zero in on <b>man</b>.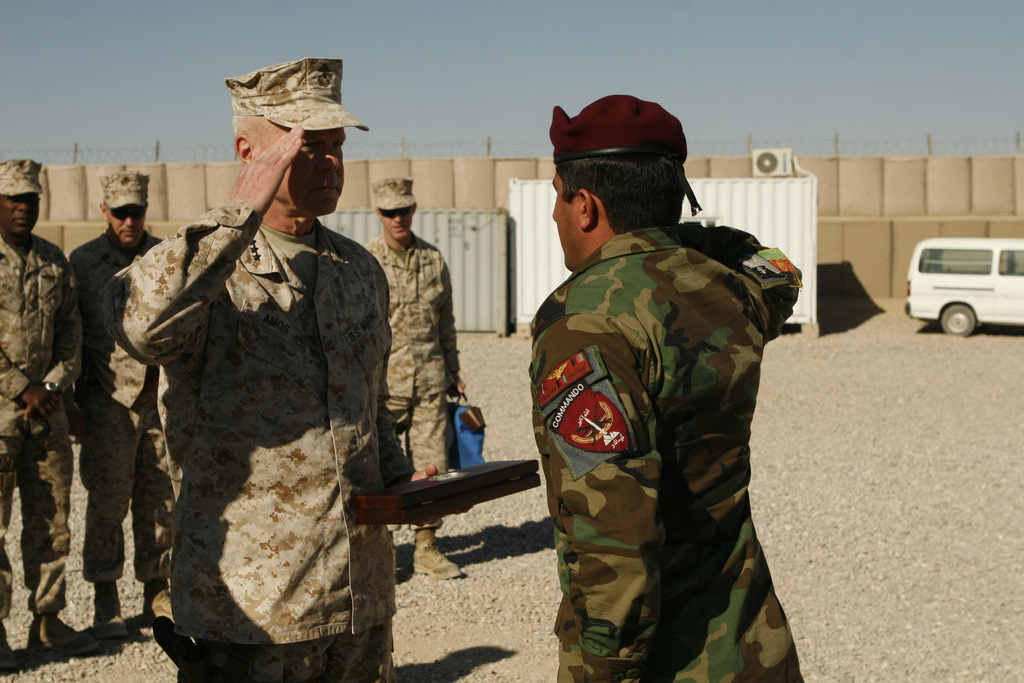
Zeroed in: (366, 172, 471, 579).
